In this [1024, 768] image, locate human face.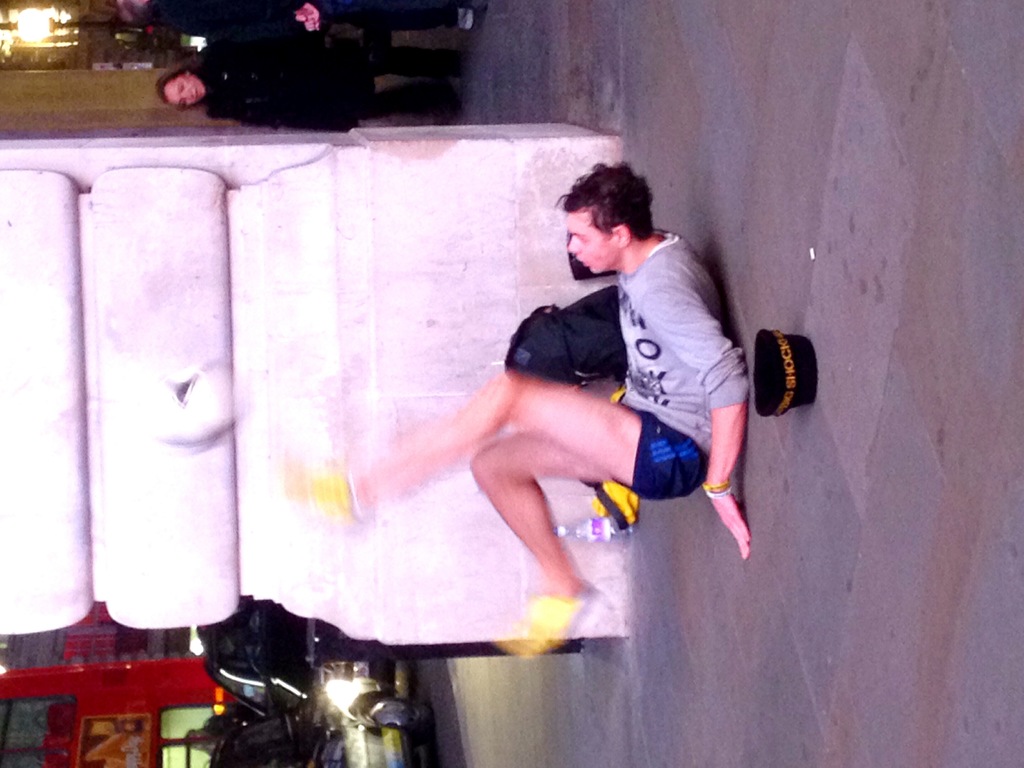
Bounding box: 568 209 615 276.
